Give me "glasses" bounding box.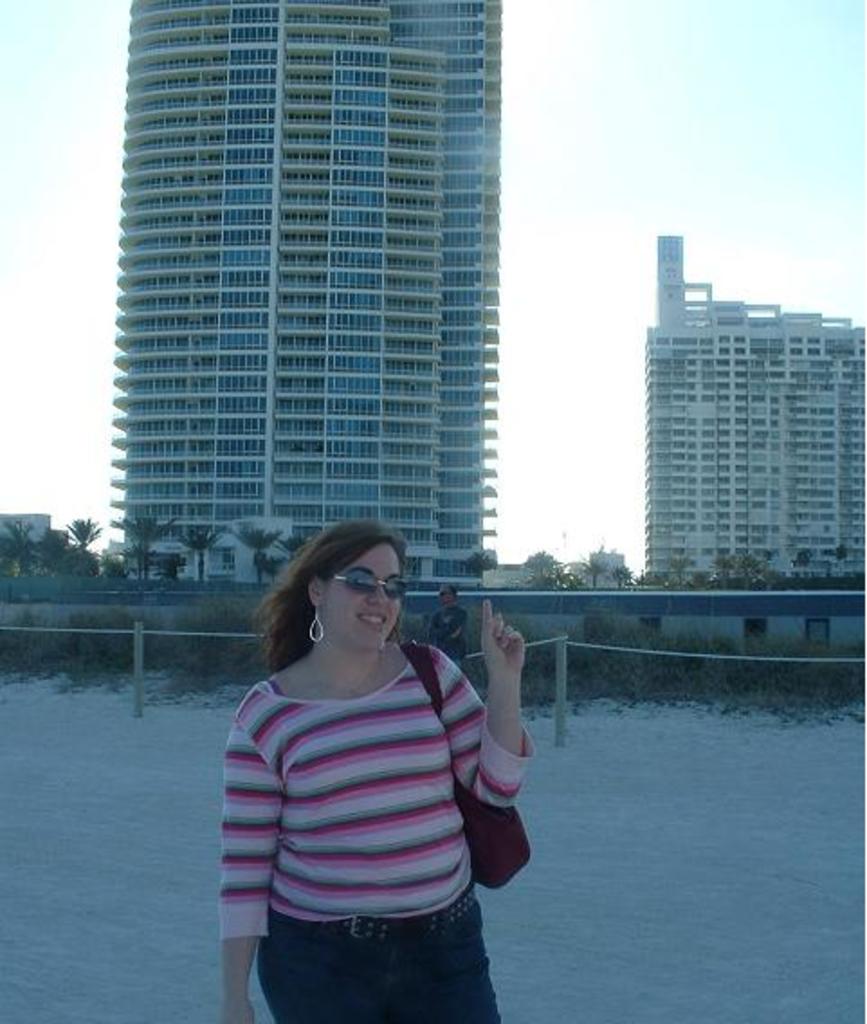
BBox(328, 564, 415, 606).
